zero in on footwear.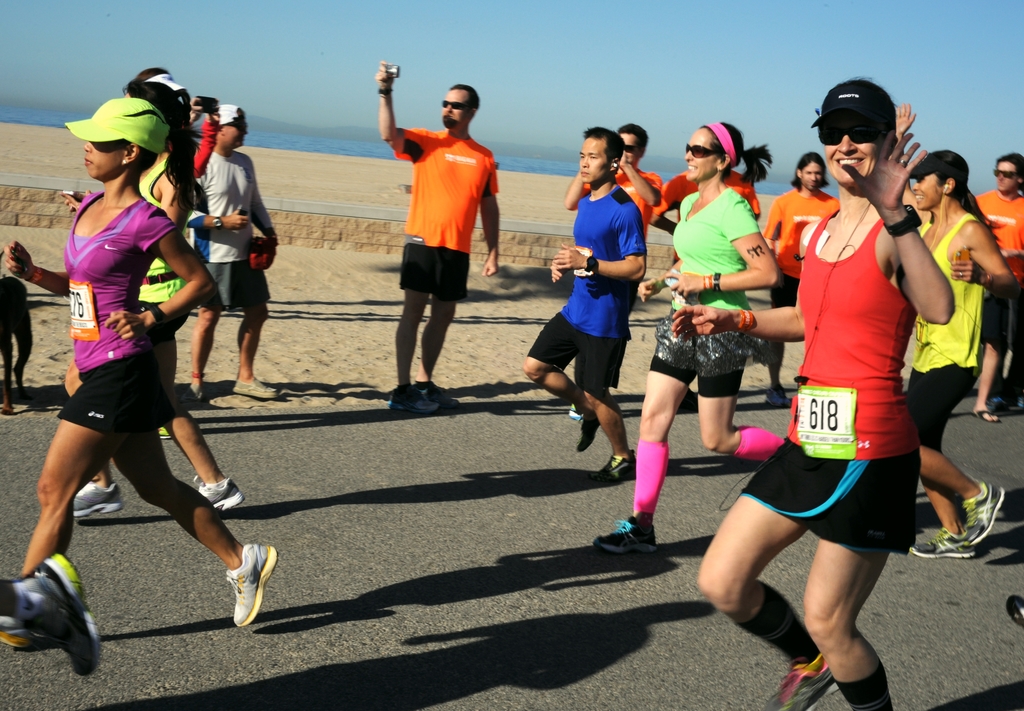
Zeroed in: 386/385/437/416.
